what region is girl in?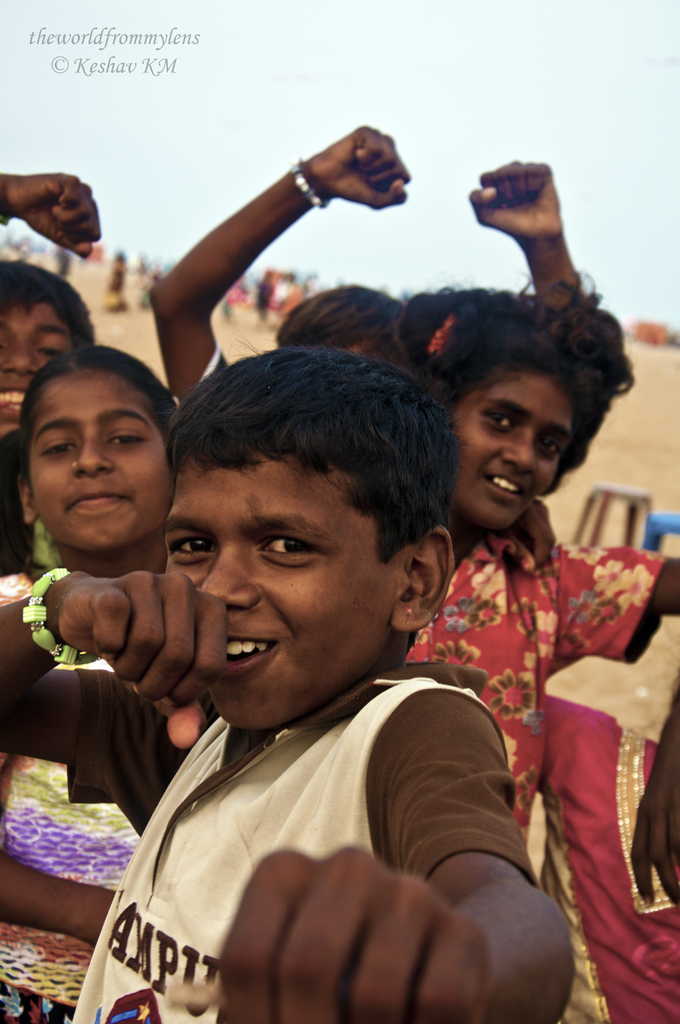
region(0, 342, 178, 1023).
